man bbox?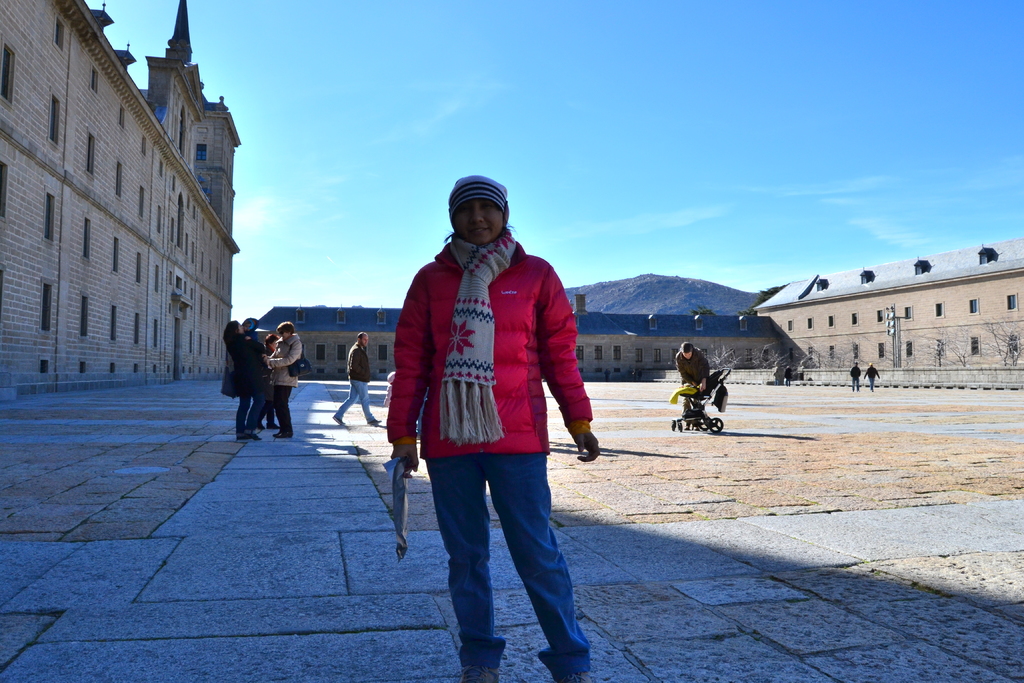
<box>848,360,863,390</box>
